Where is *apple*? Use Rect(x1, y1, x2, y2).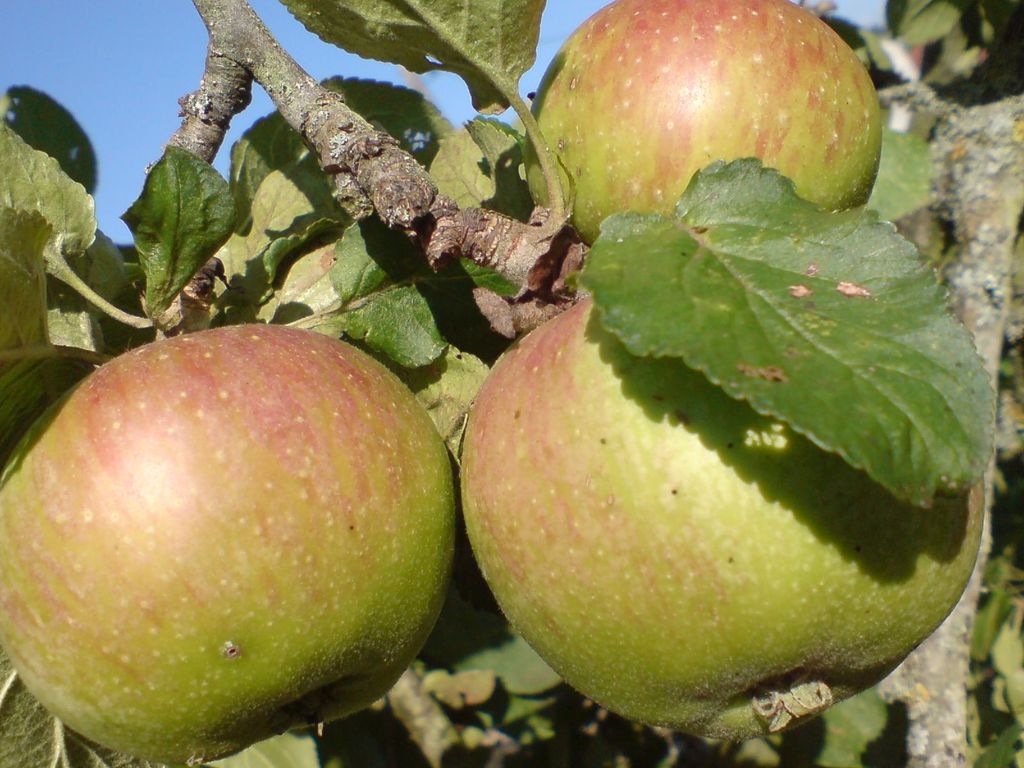
Rect(521, 0, 883, 246).
